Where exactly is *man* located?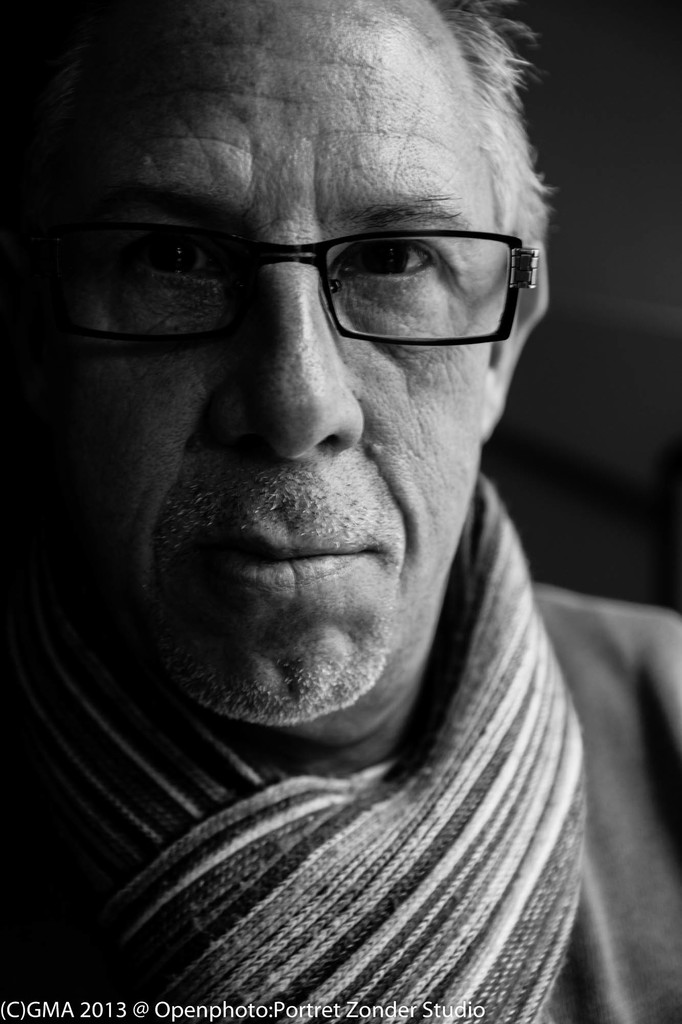
Its bounding box is l=0, t=0, r=681, b=1023.
